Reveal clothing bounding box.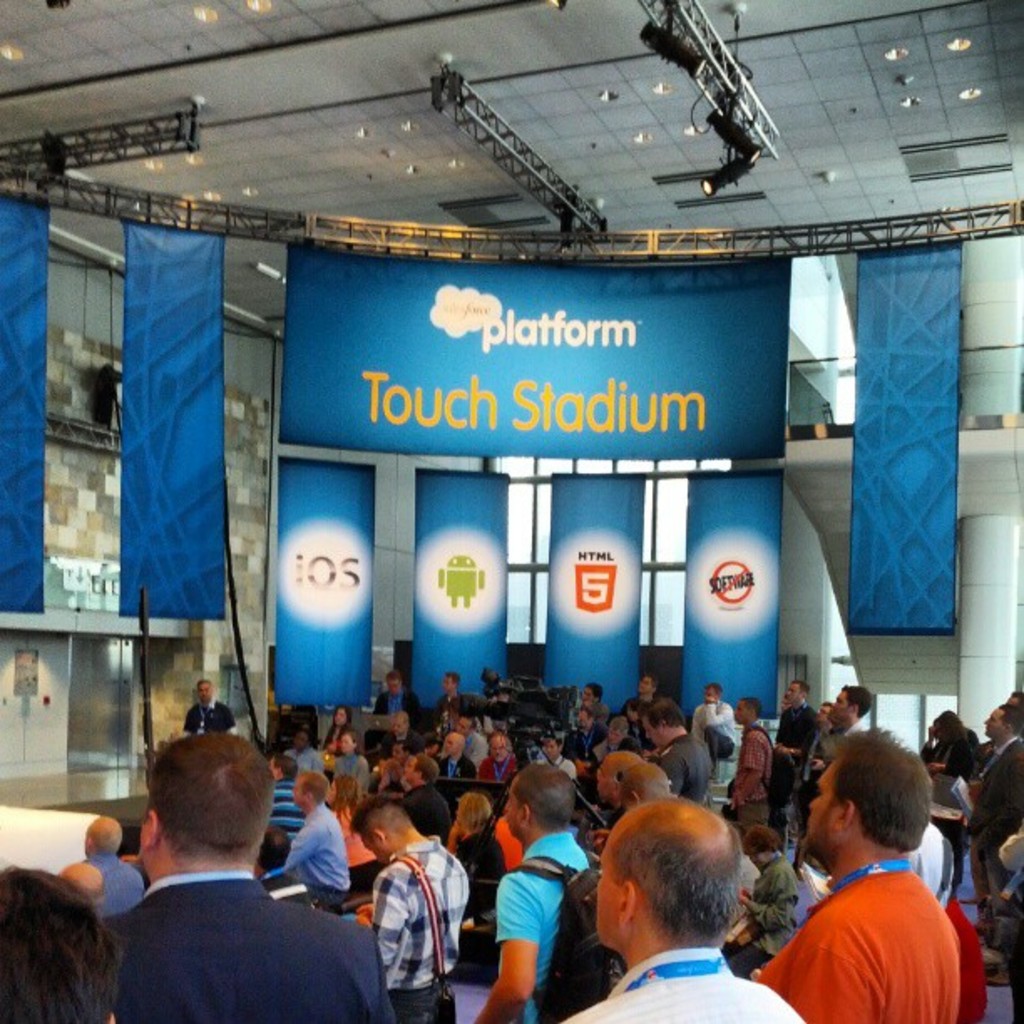
Revealed: x1=373, y1=681, x2=417, y2=721.
